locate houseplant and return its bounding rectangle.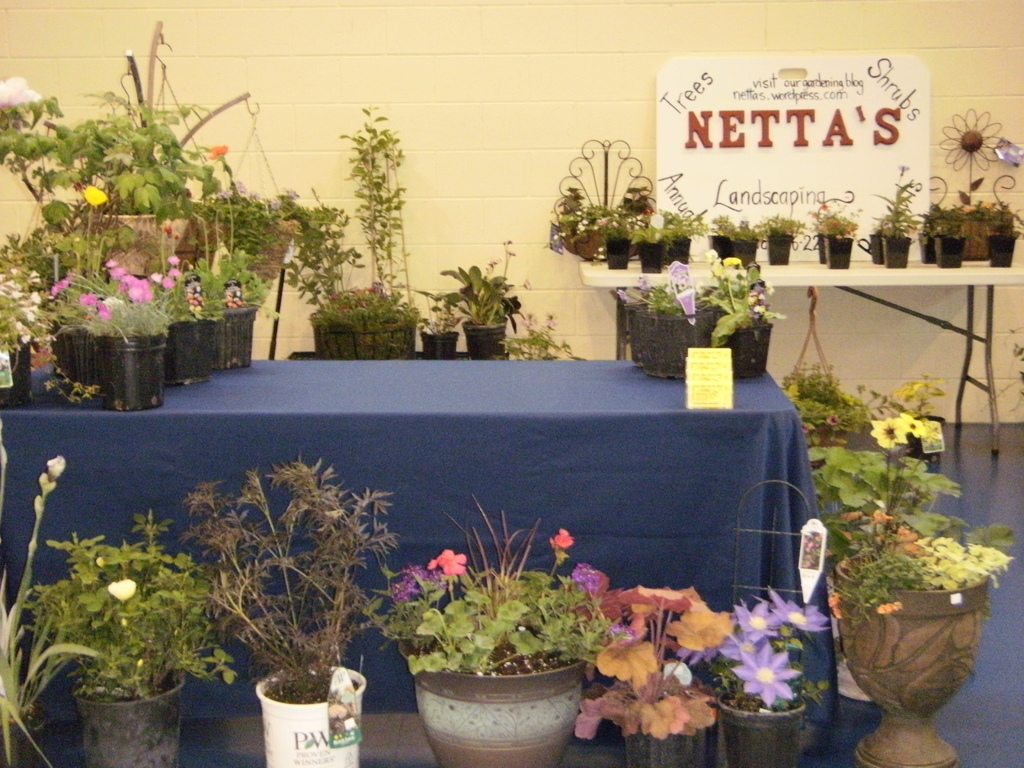
BBox(424, 285, 454, 364).
